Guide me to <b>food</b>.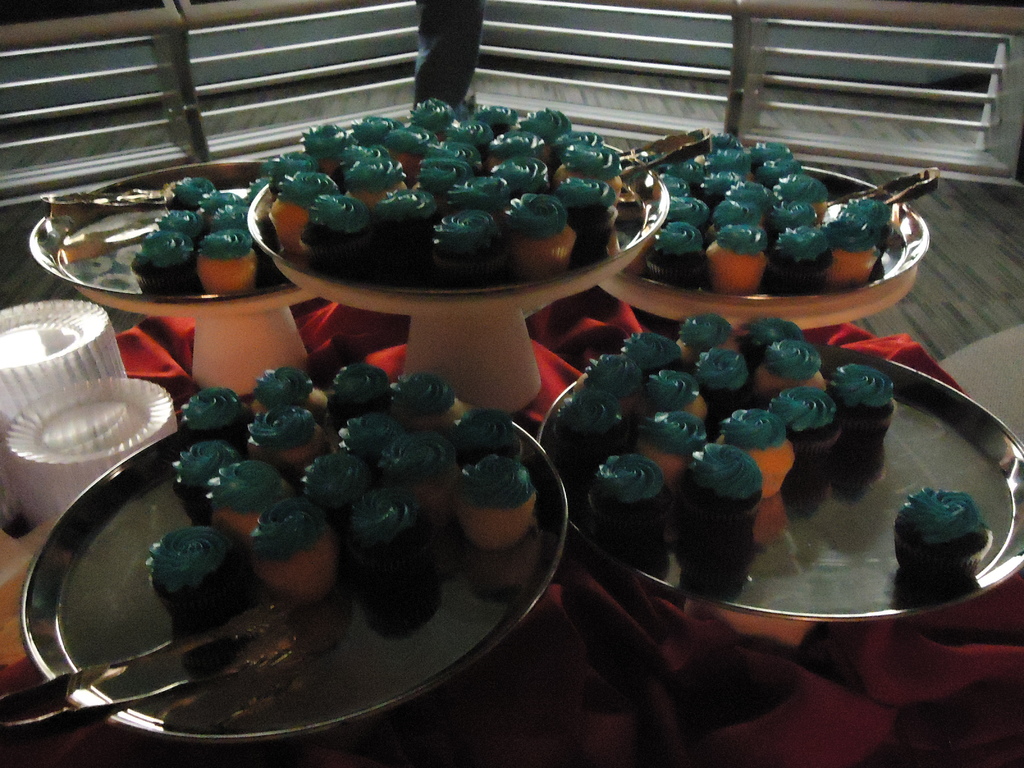
Guidance: left=454, top=415, right=524, bottom=463.
